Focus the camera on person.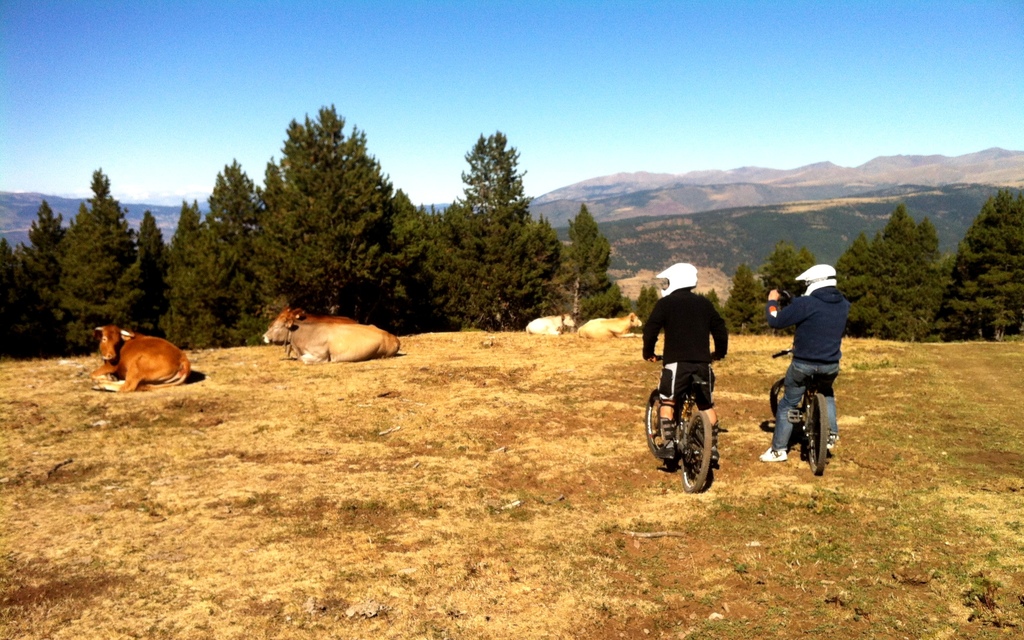
Focus region: select_region(760, 262, 847, 460).
